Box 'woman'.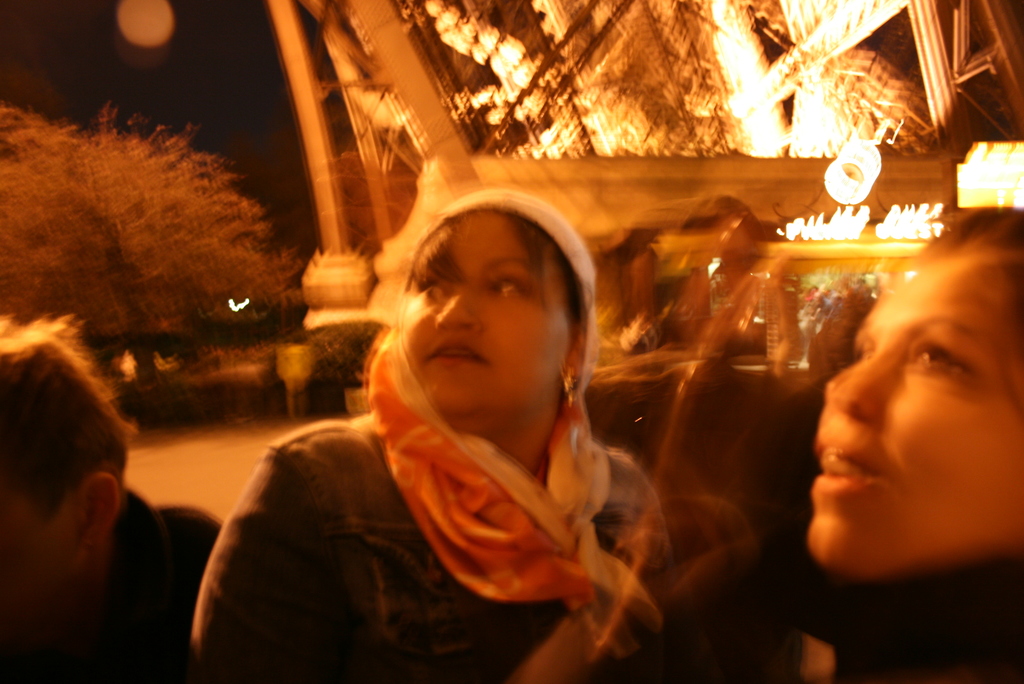
crop(0, 308, 219, 683).
